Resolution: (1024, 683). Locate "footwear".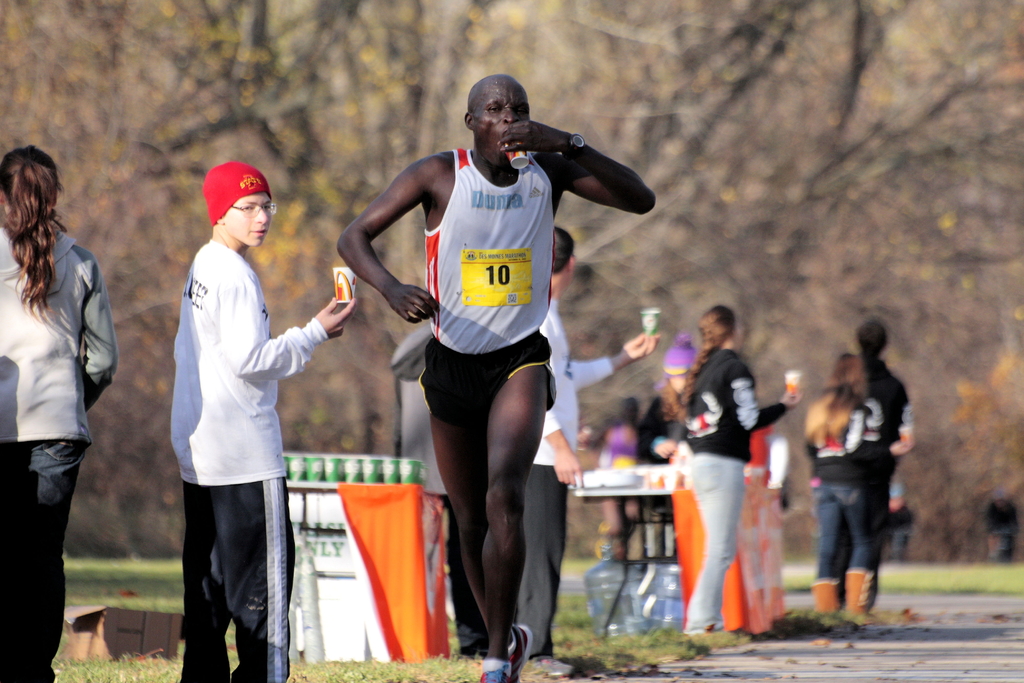
l=483, t=664, r=509, b=682.
